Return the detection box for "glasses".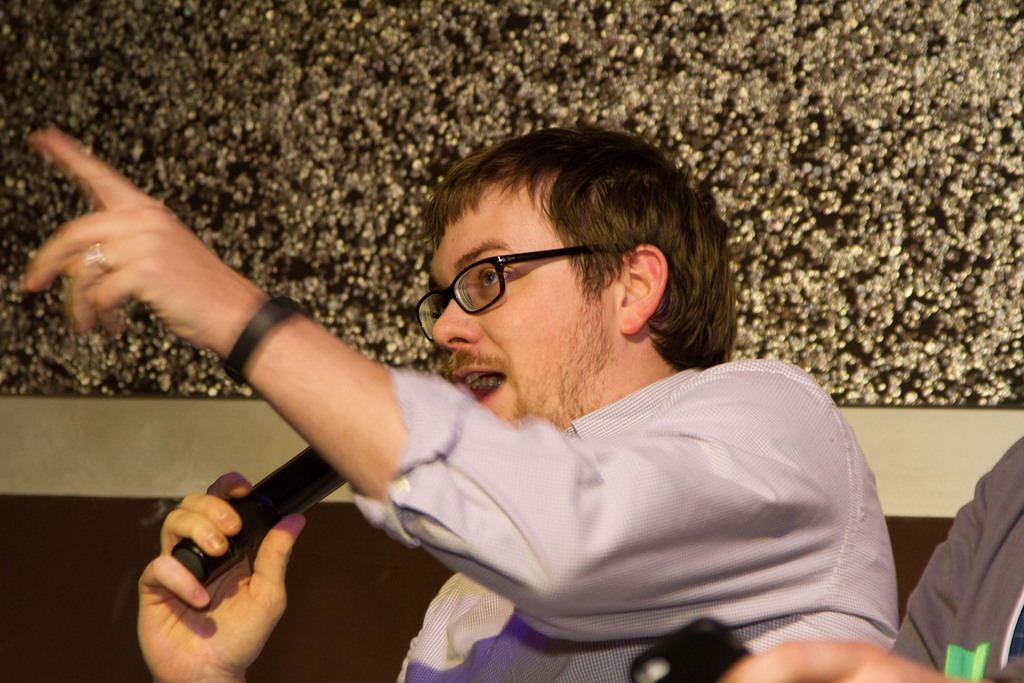
413:236:629:348.
